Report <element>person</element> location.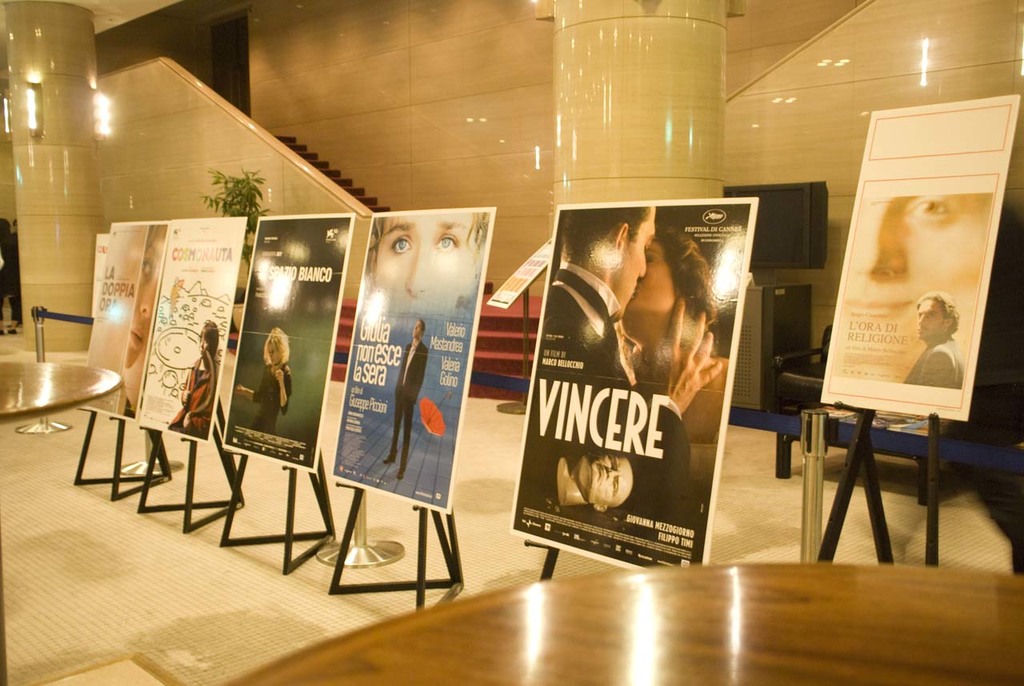
Report: <box>383,318,427,482</box>.
